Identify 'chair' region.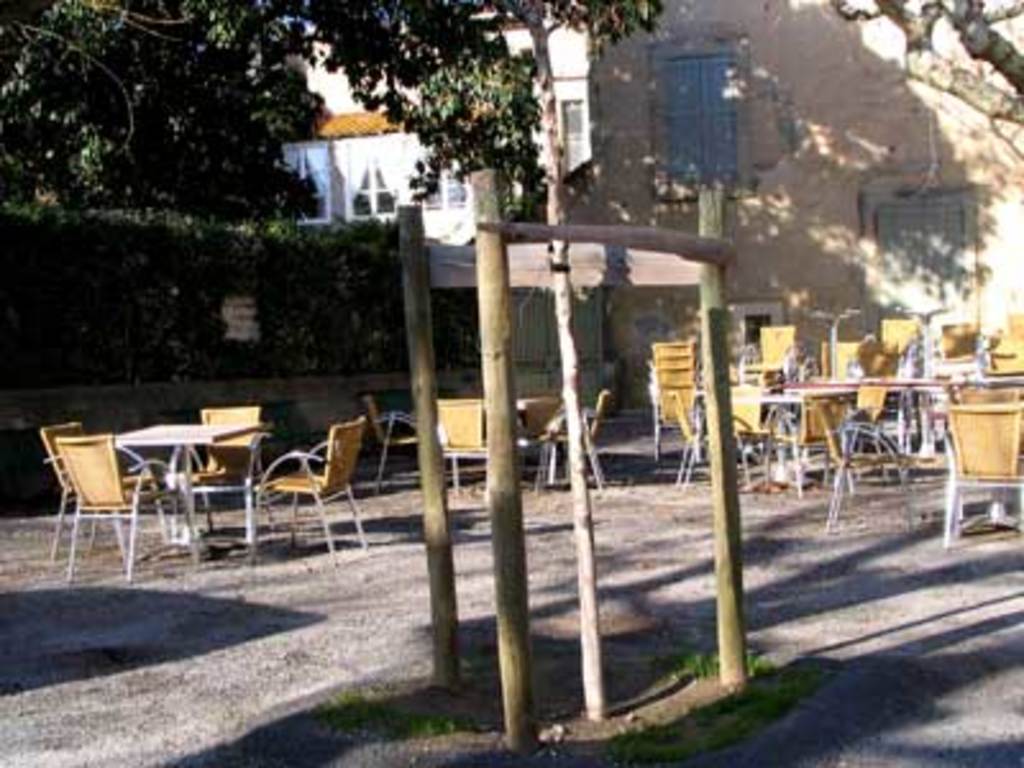
Region: x1=986 y1=315 x2=1021 y2=371.
